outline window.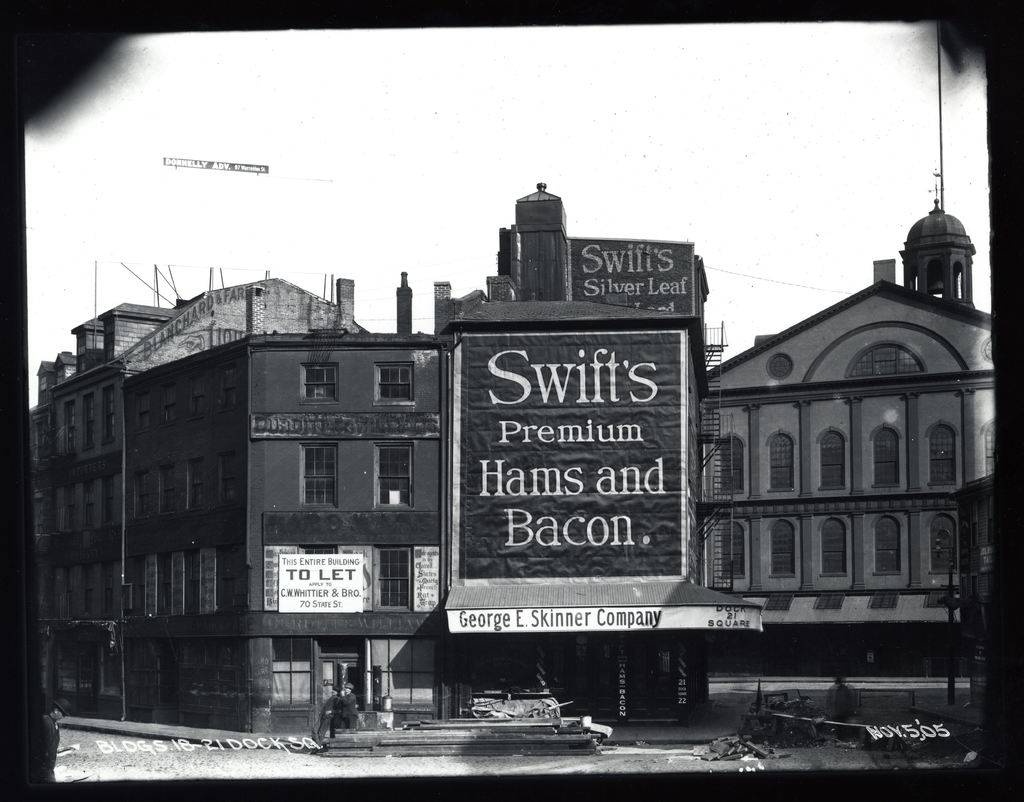
Outline: {"x1": 765, "y1": 429, "x2": 794, "y2": 489}.
